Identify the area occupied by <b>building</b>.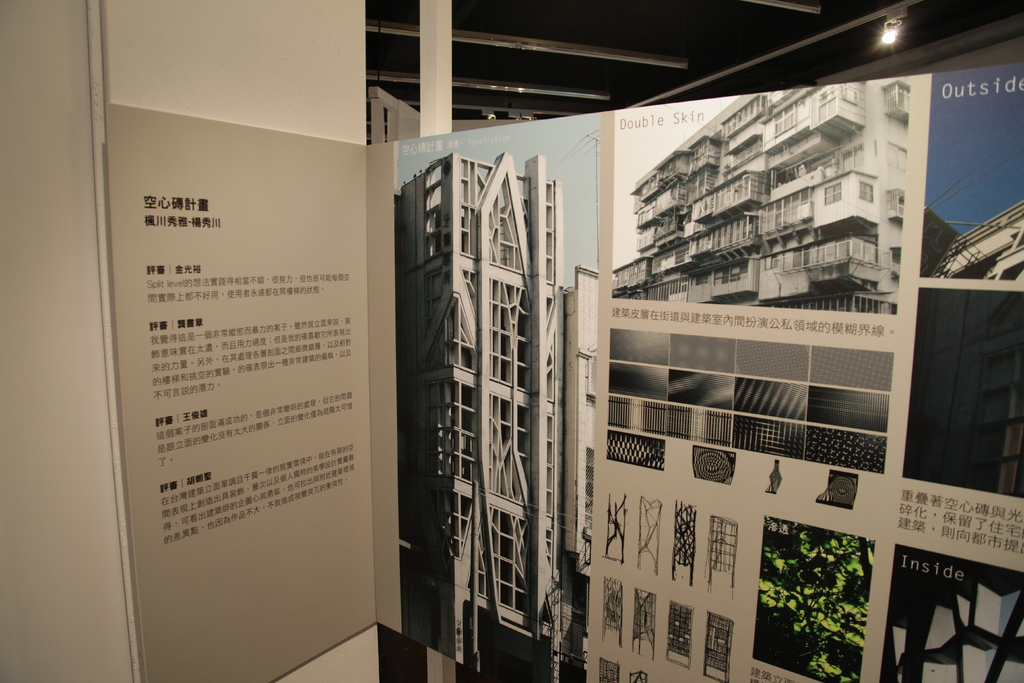
Area: (x1=397, y1=151, x2=568, y2=668).
